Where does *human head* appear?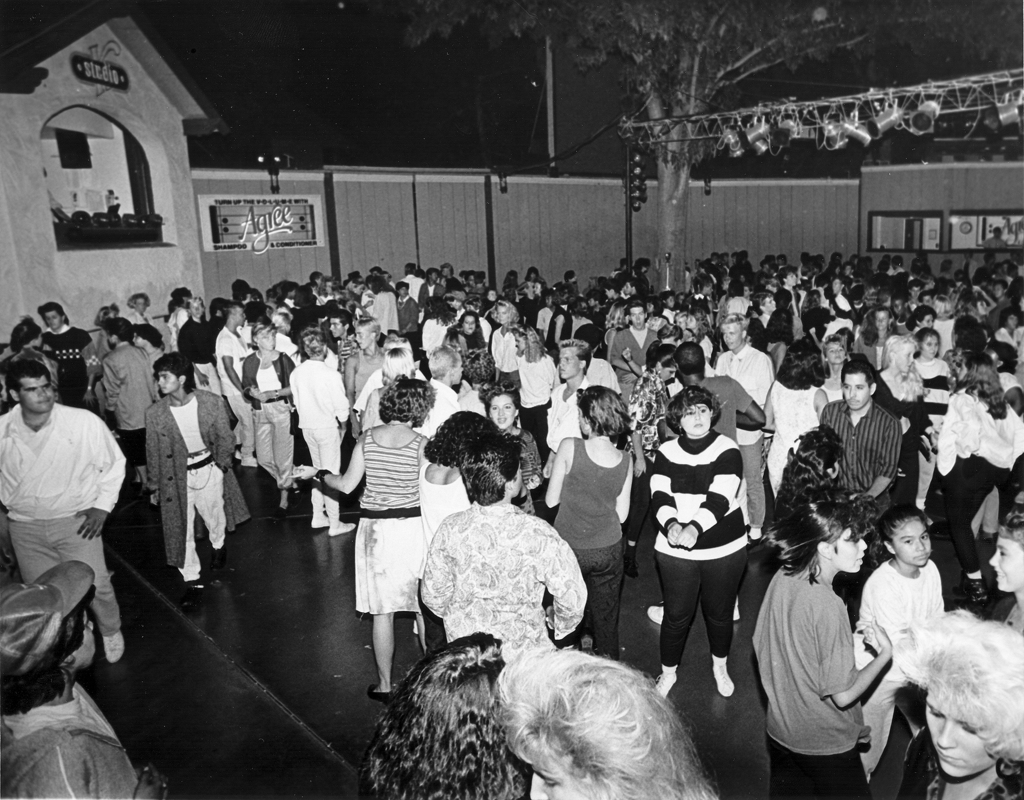
Appears at [x1=589, y1=290, x2=604, y2=307].
